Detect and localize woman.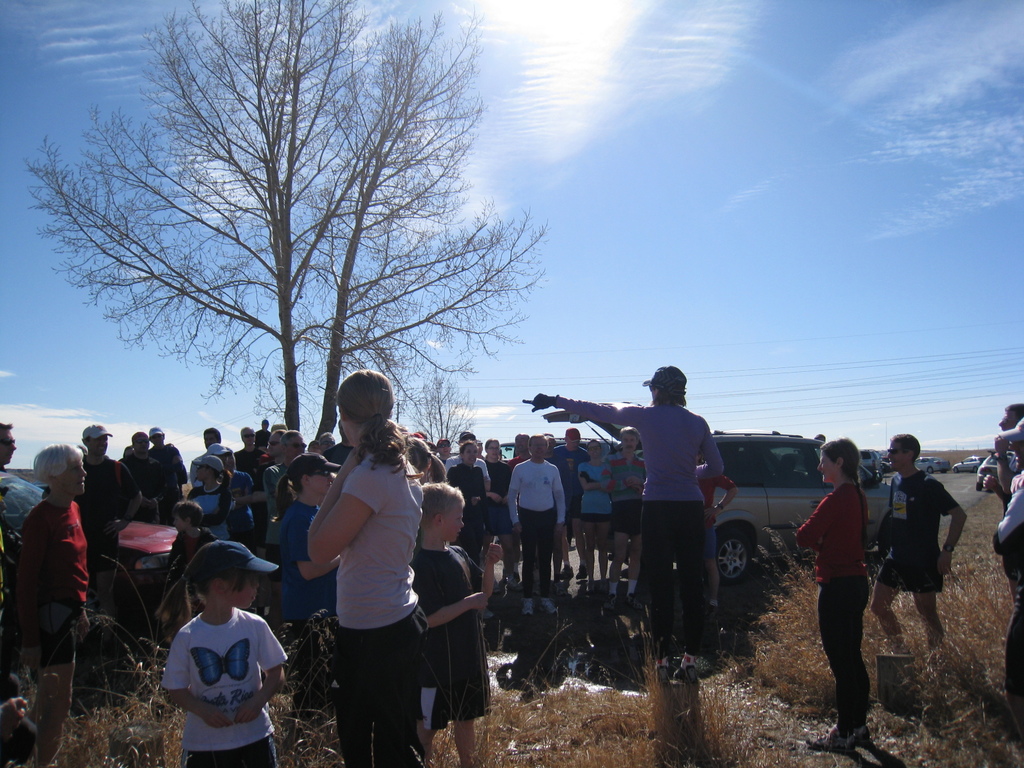
Localized at bbox(277, 457, 340, 728).
